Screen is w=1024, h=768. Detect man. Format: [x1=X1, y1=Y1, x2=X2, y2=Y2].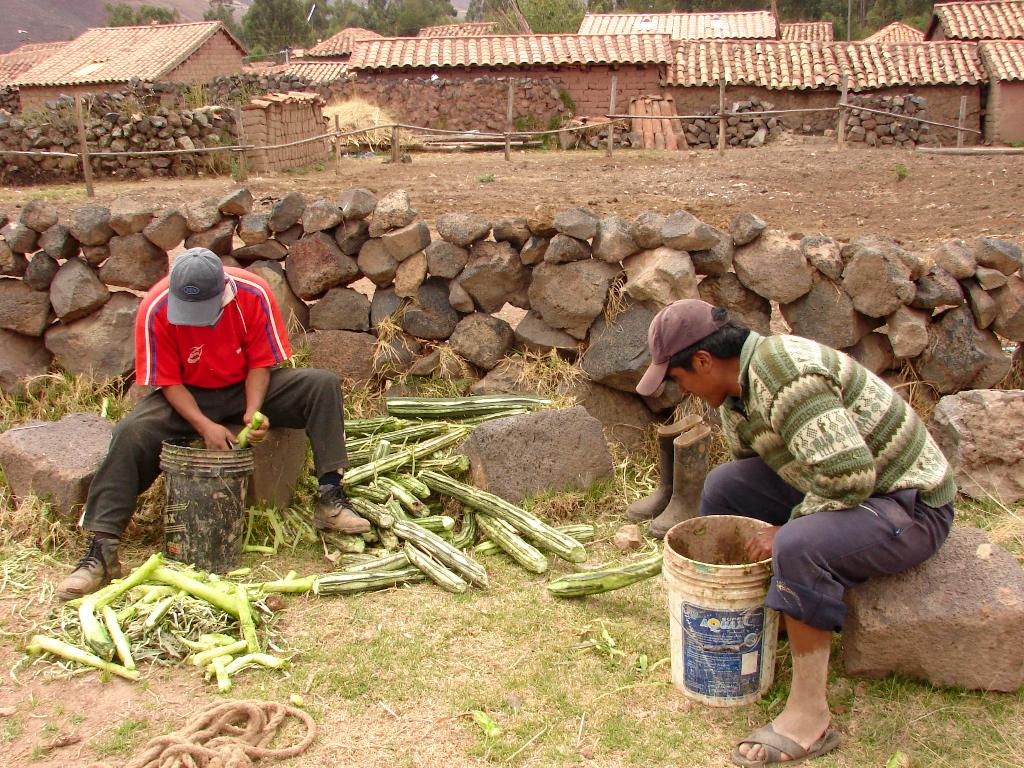
[x1=58, y1=246, x2=374, y2=602].
